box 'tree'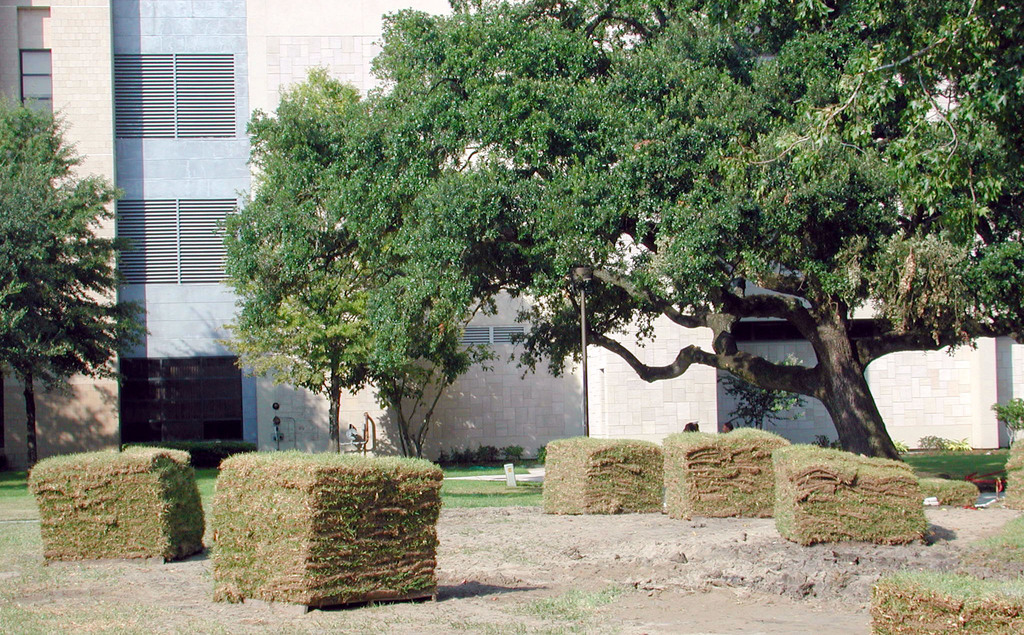
[x1=8, y1=93, x2=104, y2=453]
